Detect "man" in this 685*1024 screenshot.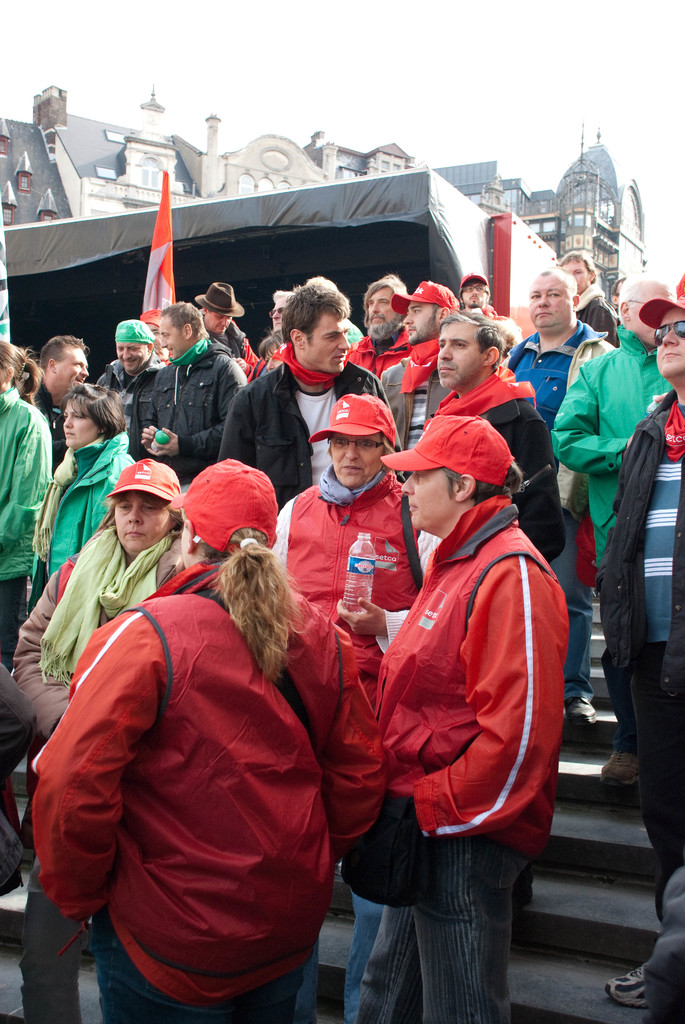
Detection: [x1=553, y1=250, x2=620, y2=340].
